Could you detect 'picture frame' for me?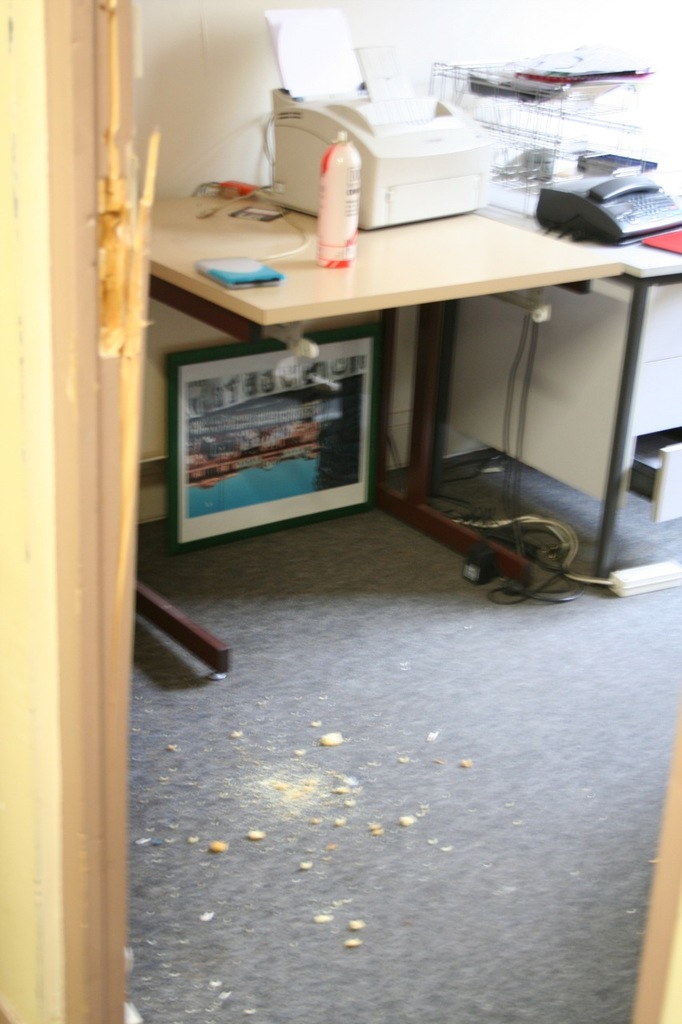
Detection result: BBox(158, 308, 394, 558).
